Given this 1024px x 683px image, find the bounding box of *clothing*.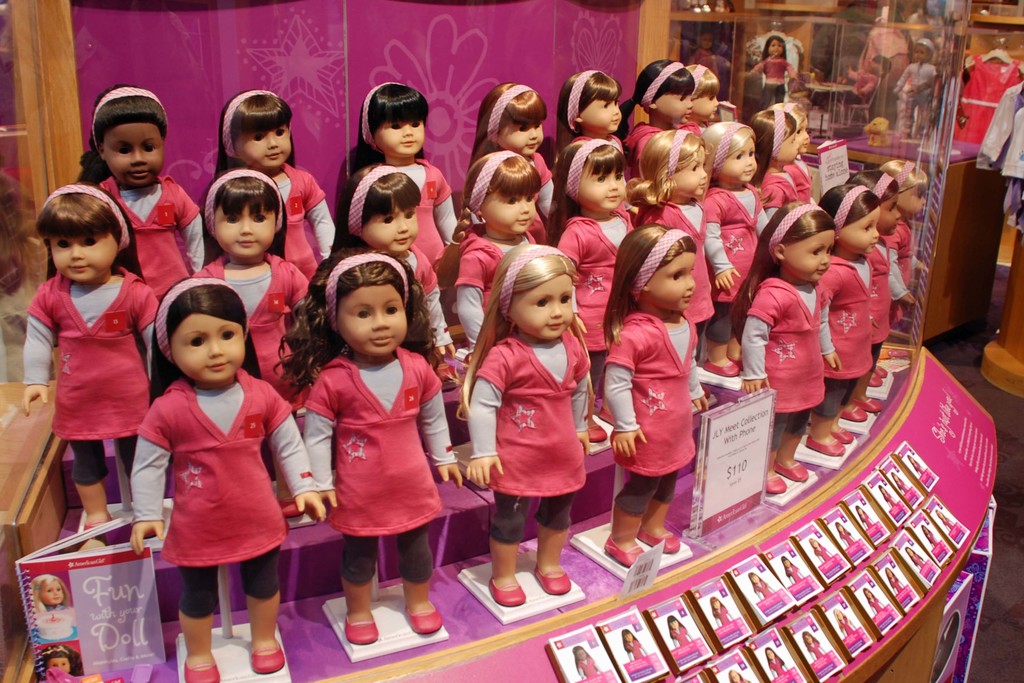
pyautogui.locateOnScreen(958, 44, 1023, 142).
